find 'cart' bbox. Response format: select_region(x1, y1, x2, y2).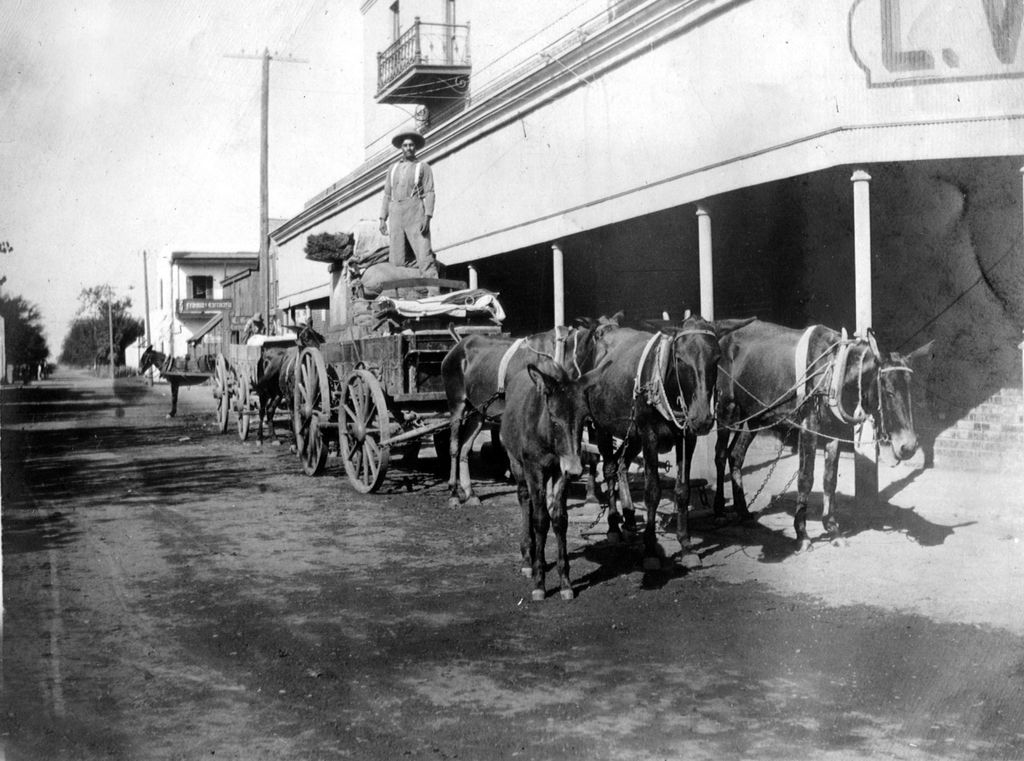
select_region(290, 243, 670, 494).
